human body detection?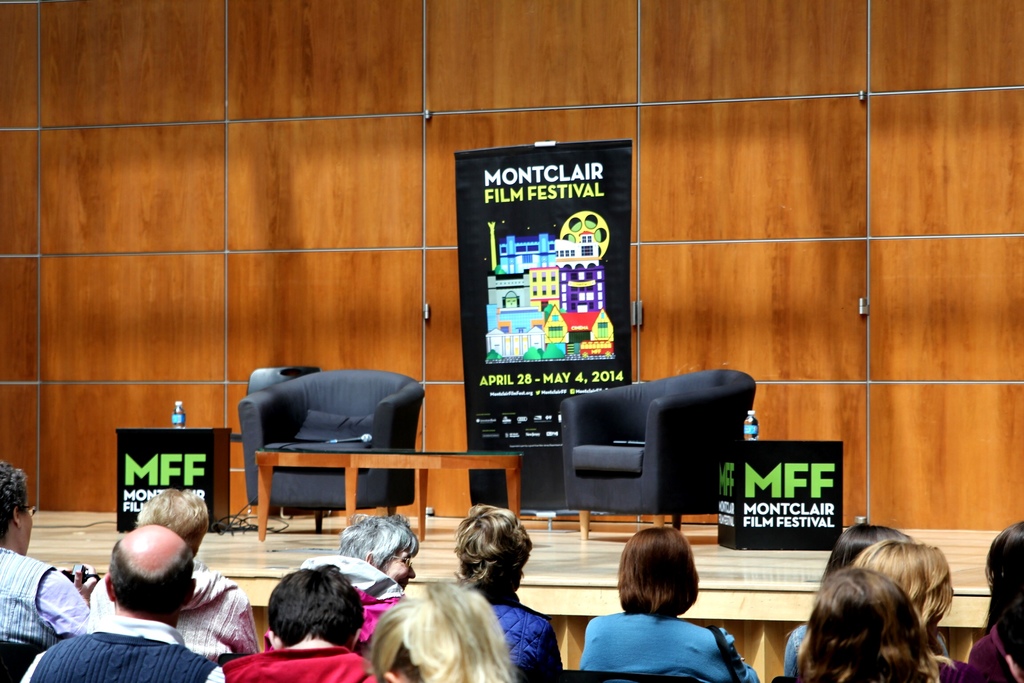
l=303, t=518, r=414, b=637
